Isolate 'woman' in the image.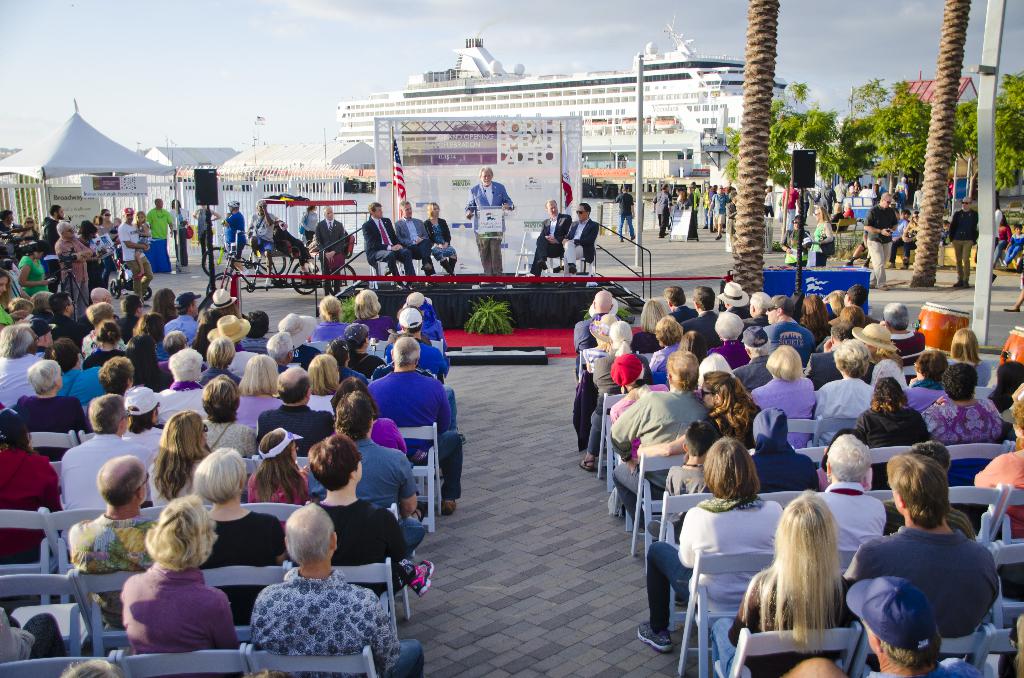
Isolated region: 901:212:921:270.
